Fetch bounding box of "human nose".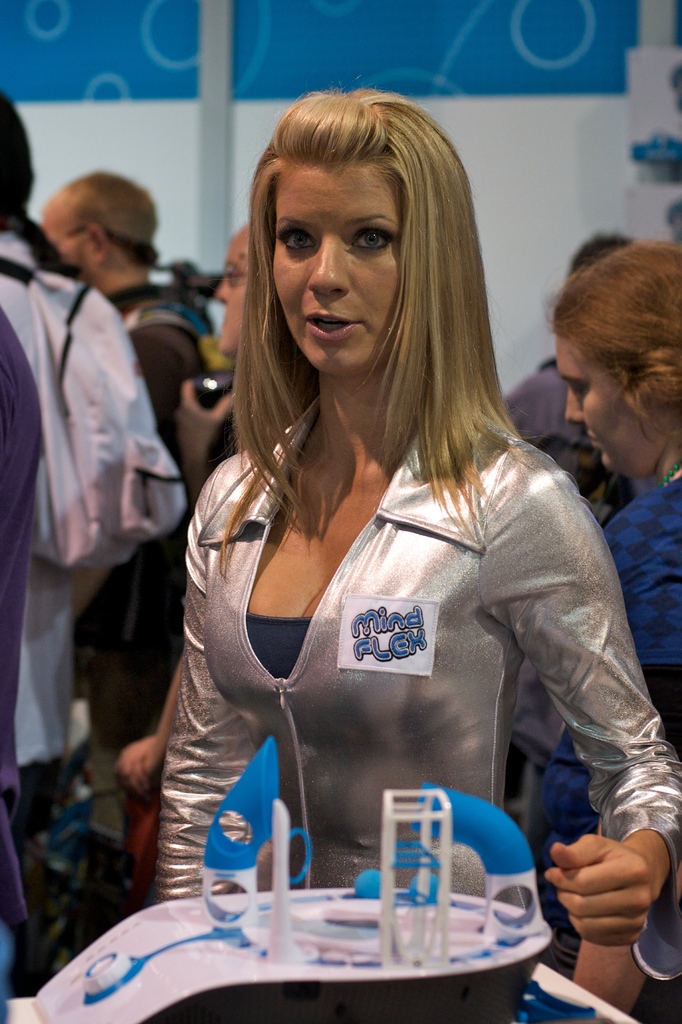
Bbox: (x1=304, y1=230, x2=348, y2=302).
